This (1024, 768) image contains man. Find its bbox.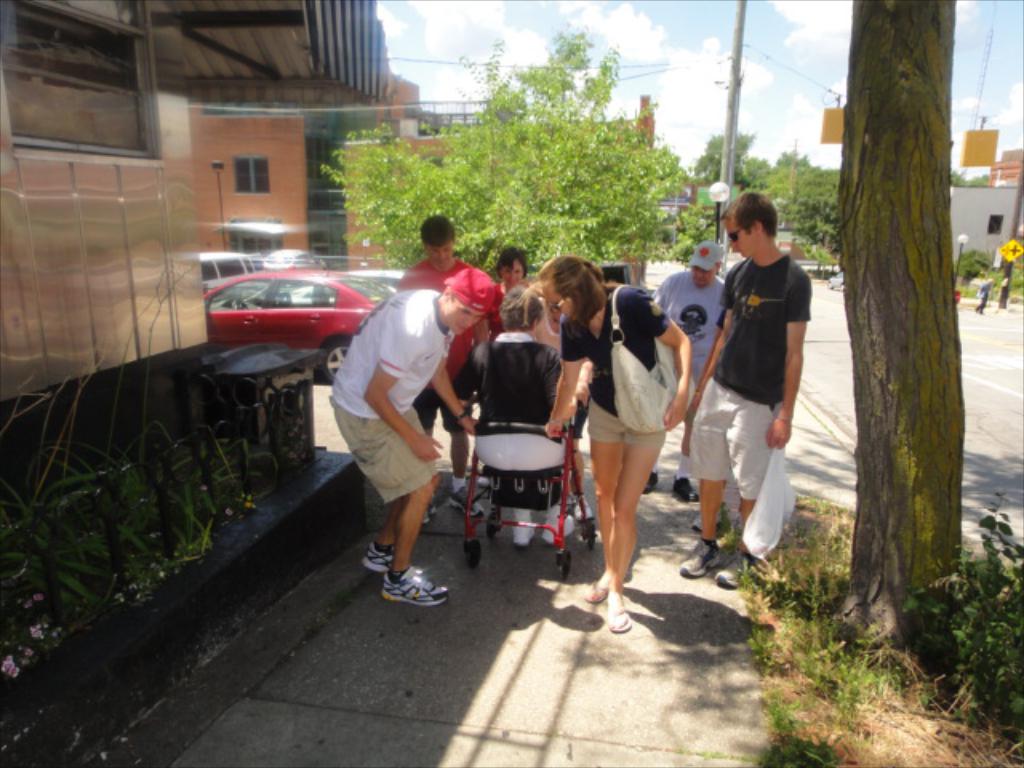
<region>642, 240, 736, 499</region>.
